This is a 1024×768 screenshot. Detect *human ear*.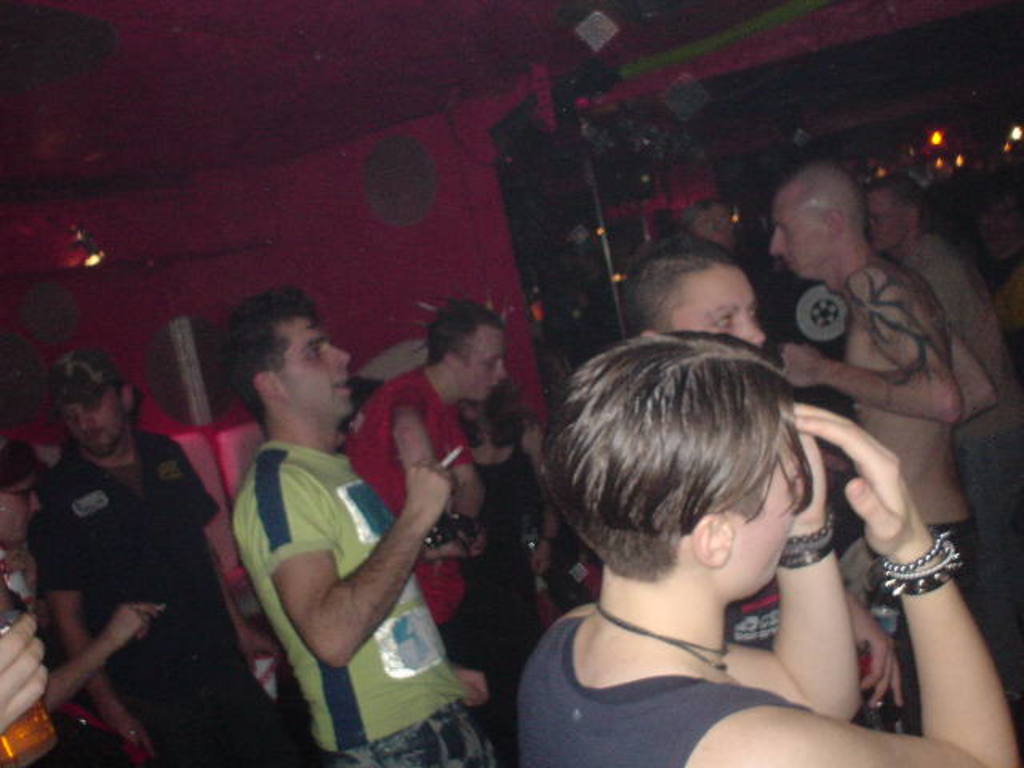
box(437, 350, 453, 373).
